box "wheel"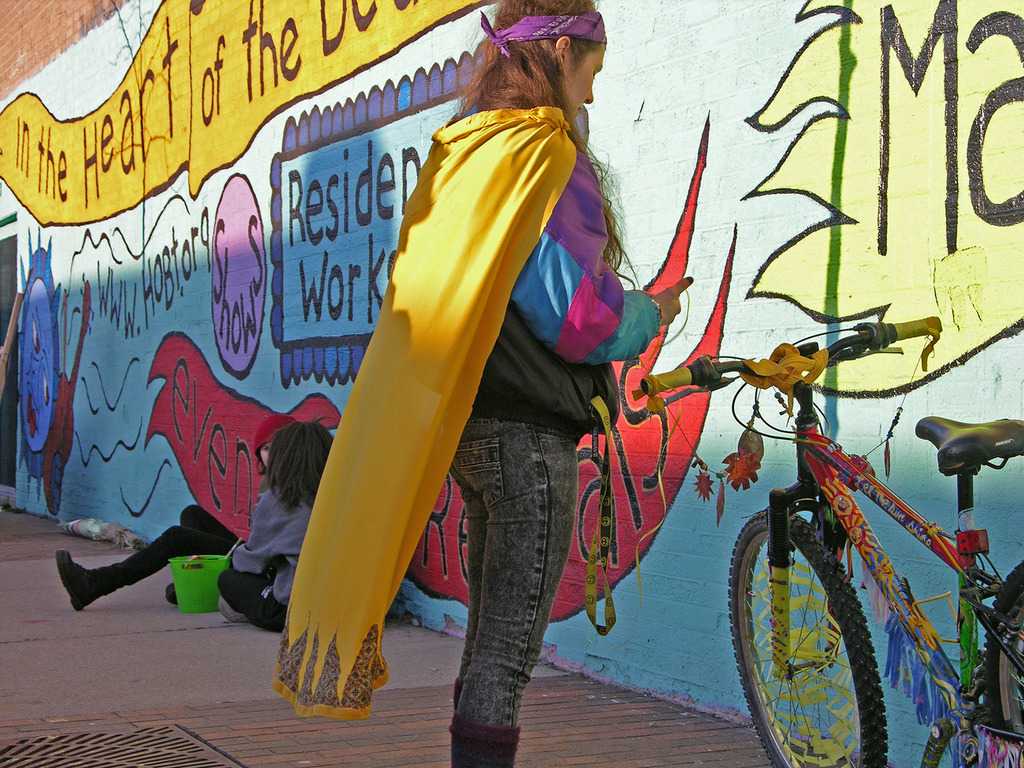
{"left": 985, "top": 559, "right": 1023, "bottom": 750}
